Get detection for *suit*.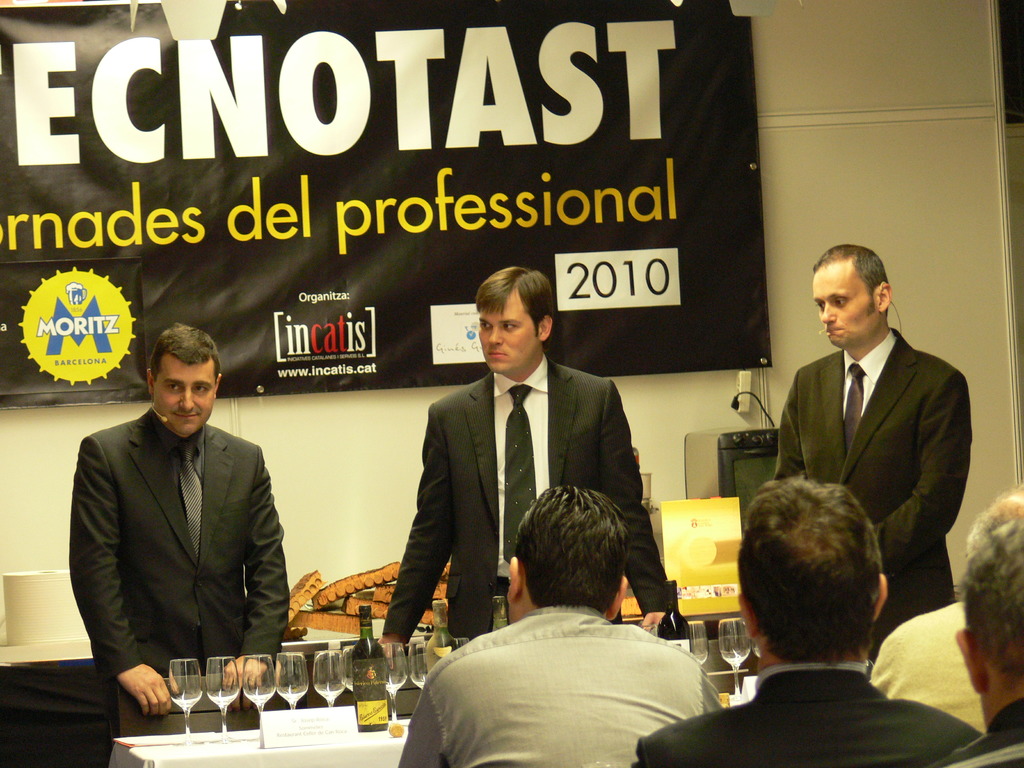
Detection: bbox=[61, 351, 289, 702].
